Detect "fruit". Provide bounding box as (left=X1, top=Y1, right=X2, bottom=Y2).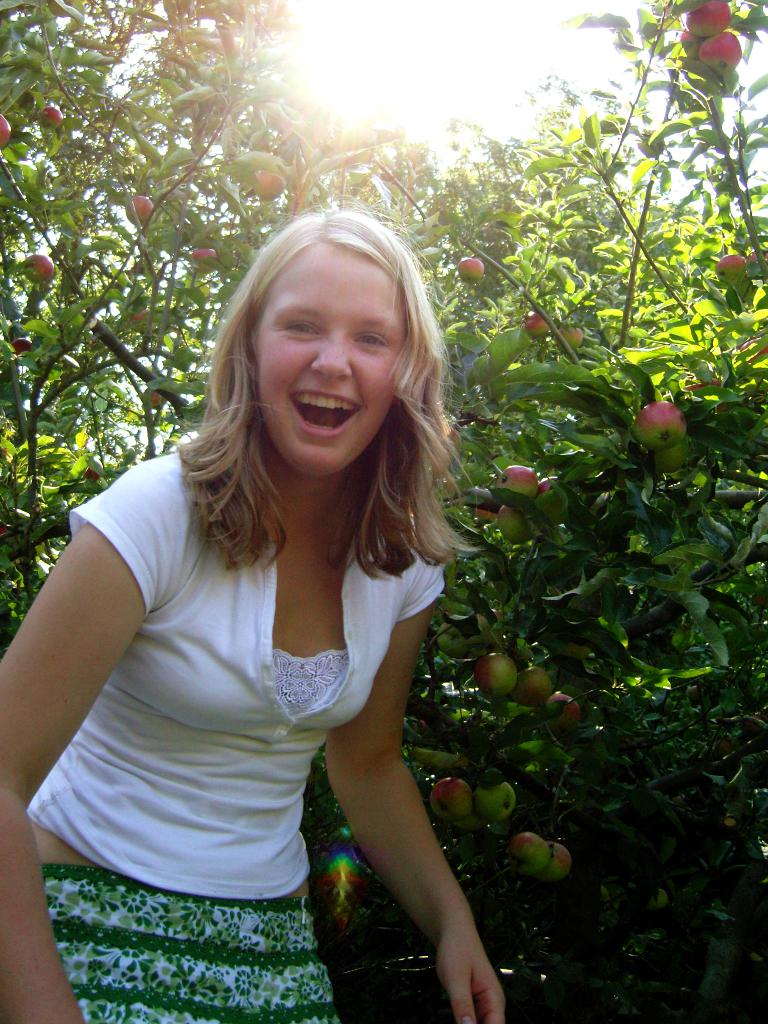
(left=138, top=393, right=166, bottom=410).
